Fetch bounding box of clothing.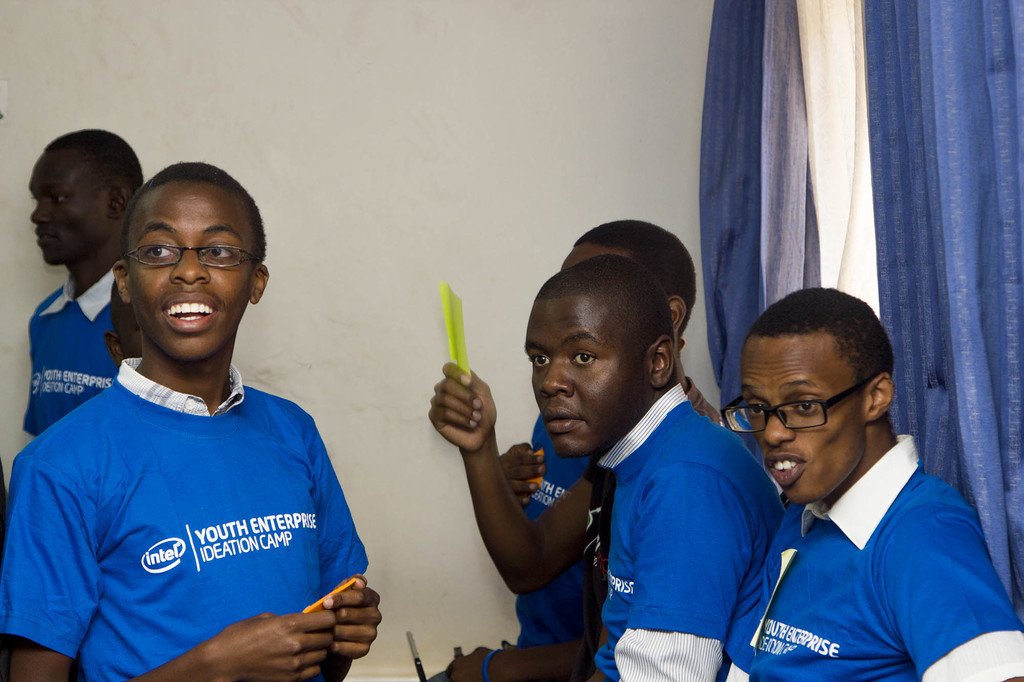
Bbox: [x1=24, y1=271, x2=117, y2=430].
